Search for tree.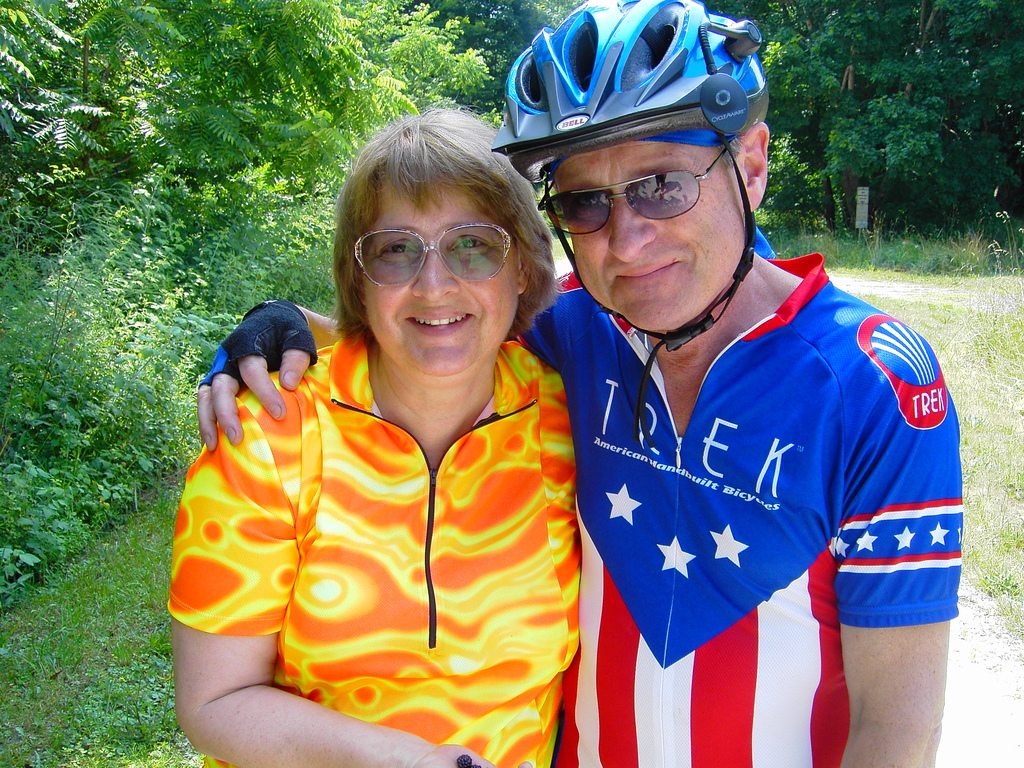
Found at 748/0/1023/247.
